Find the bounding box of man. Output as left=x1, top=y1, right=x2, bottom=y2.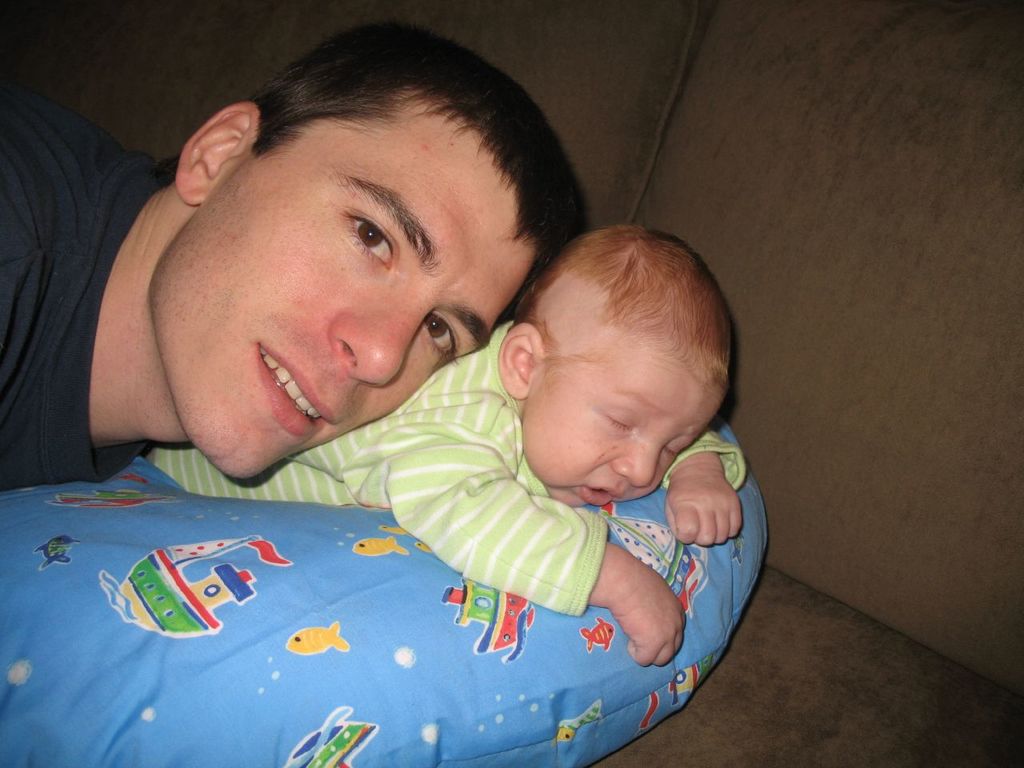
left=0, top=18, right=589, bottom=490.
